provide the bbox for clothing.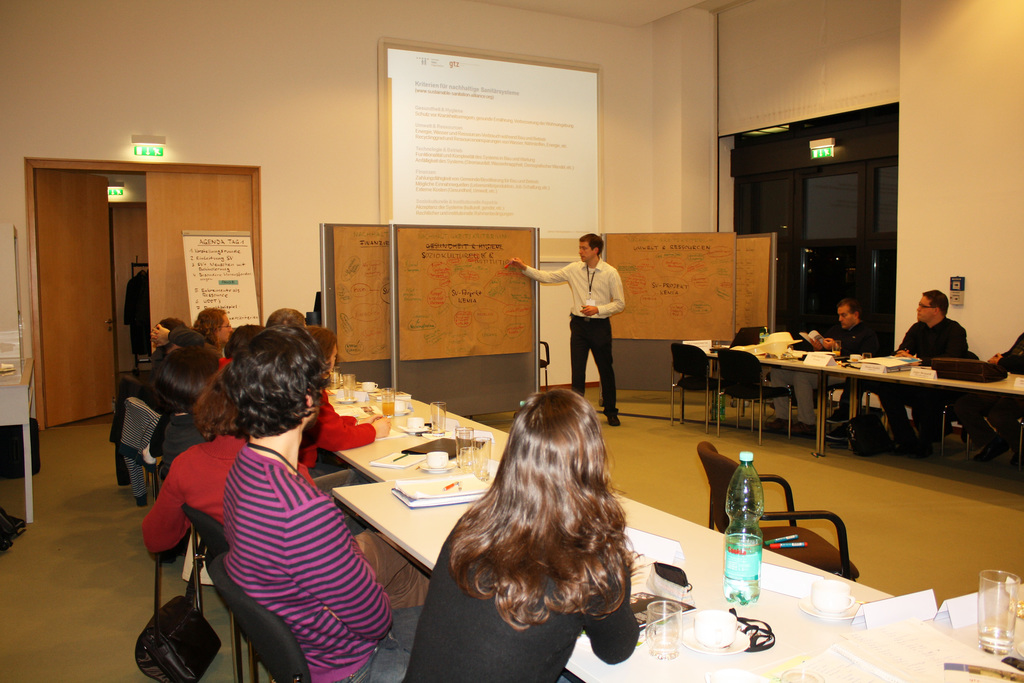
detection(952, 393, 1023, 449).
